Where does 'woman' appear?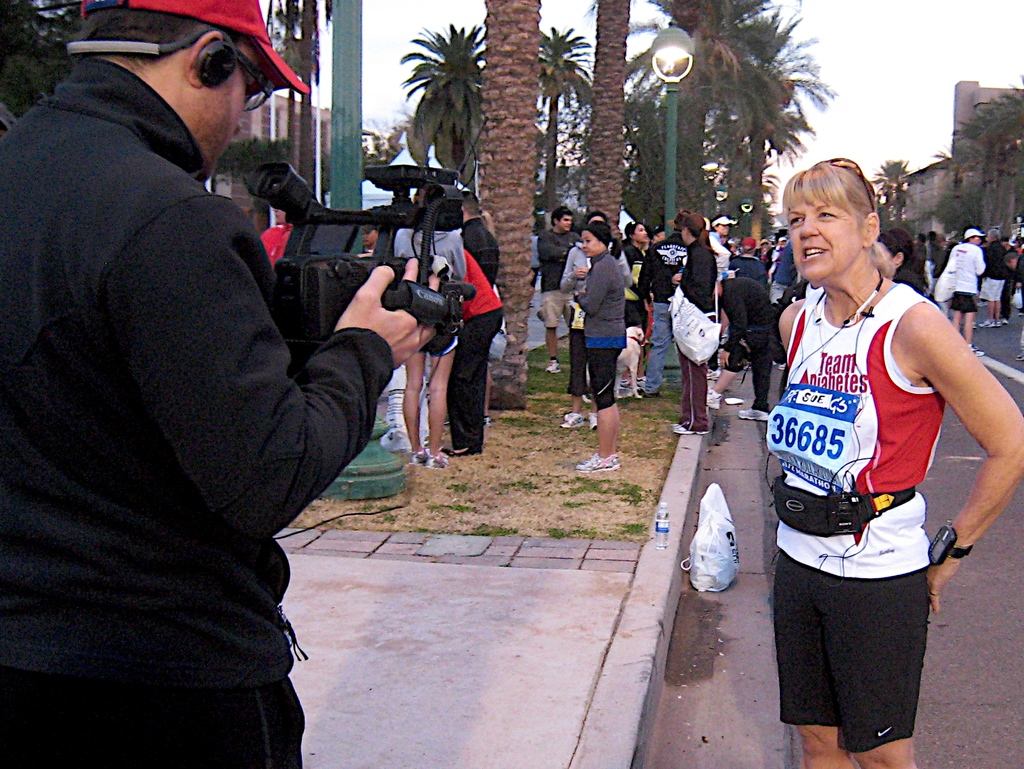
Appears at 618,224,650,397.
